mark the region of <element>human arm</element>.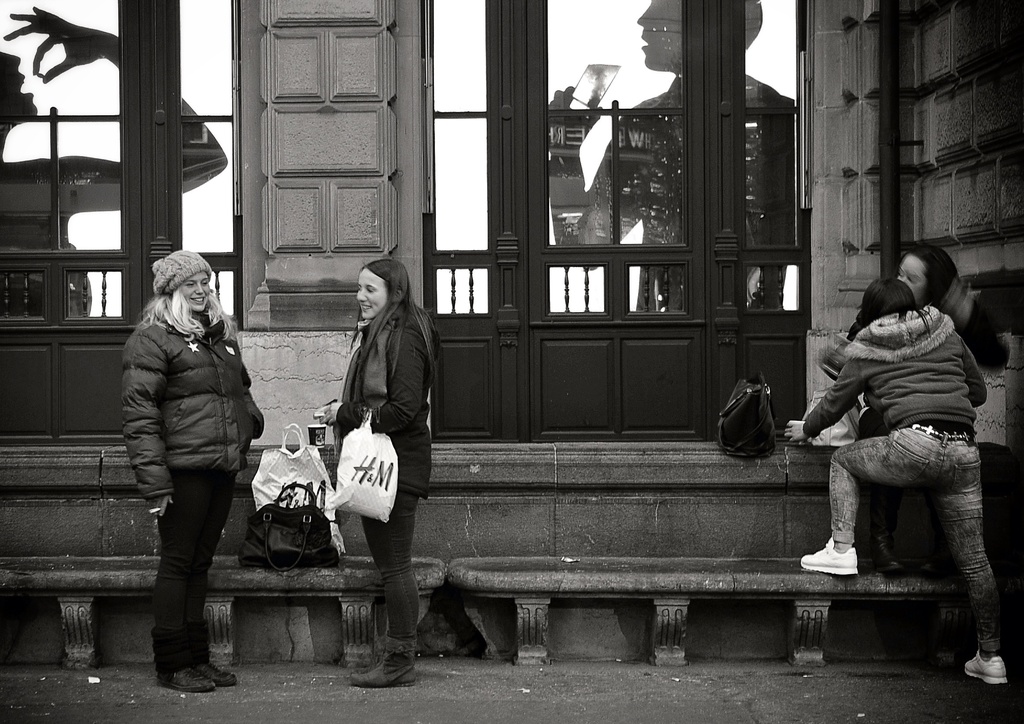
Region: 321 325 426 436.
